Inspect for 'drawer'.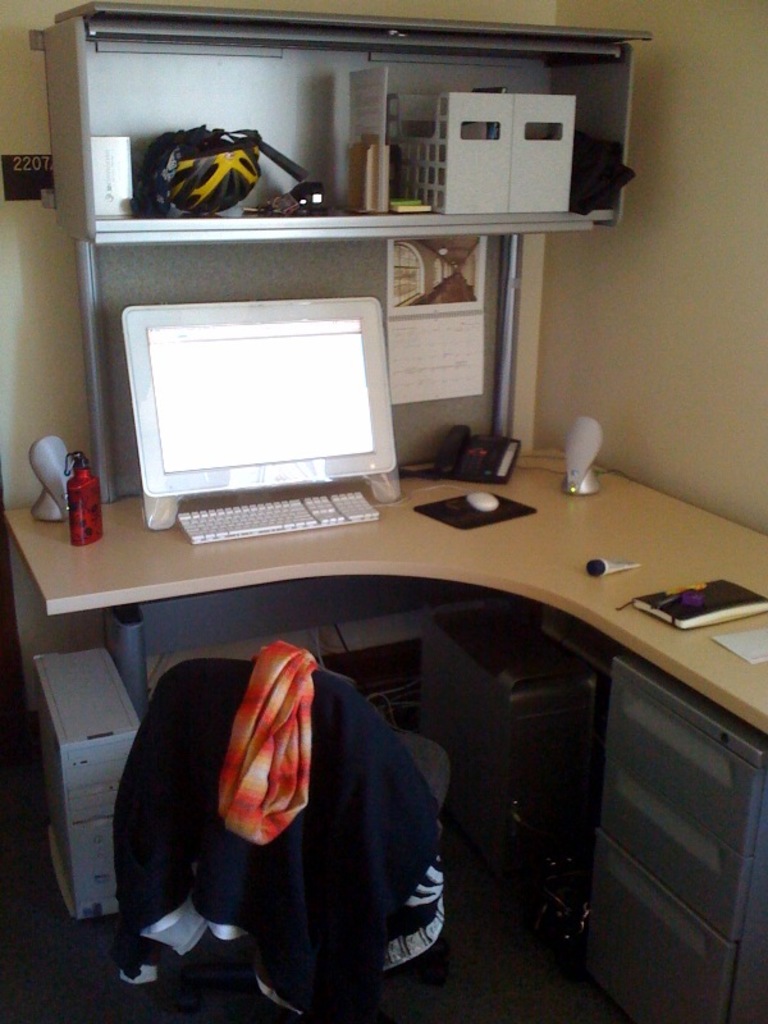
Inspection: box=[609, 672, 764, 861].
